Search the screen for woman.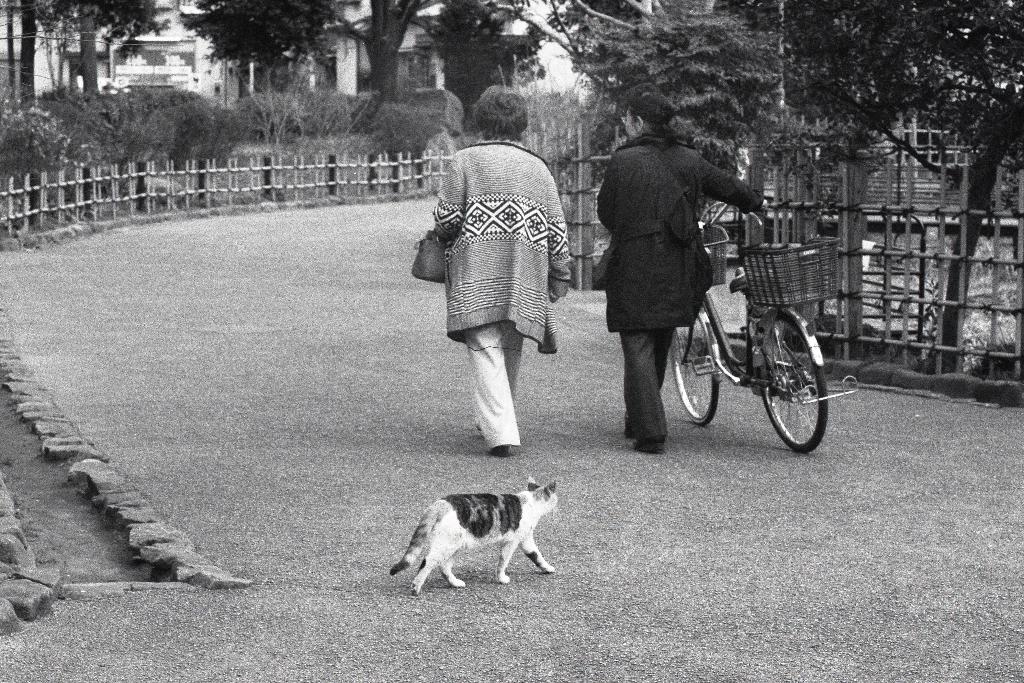
Found at bbox(593, 92, 781, 460).
